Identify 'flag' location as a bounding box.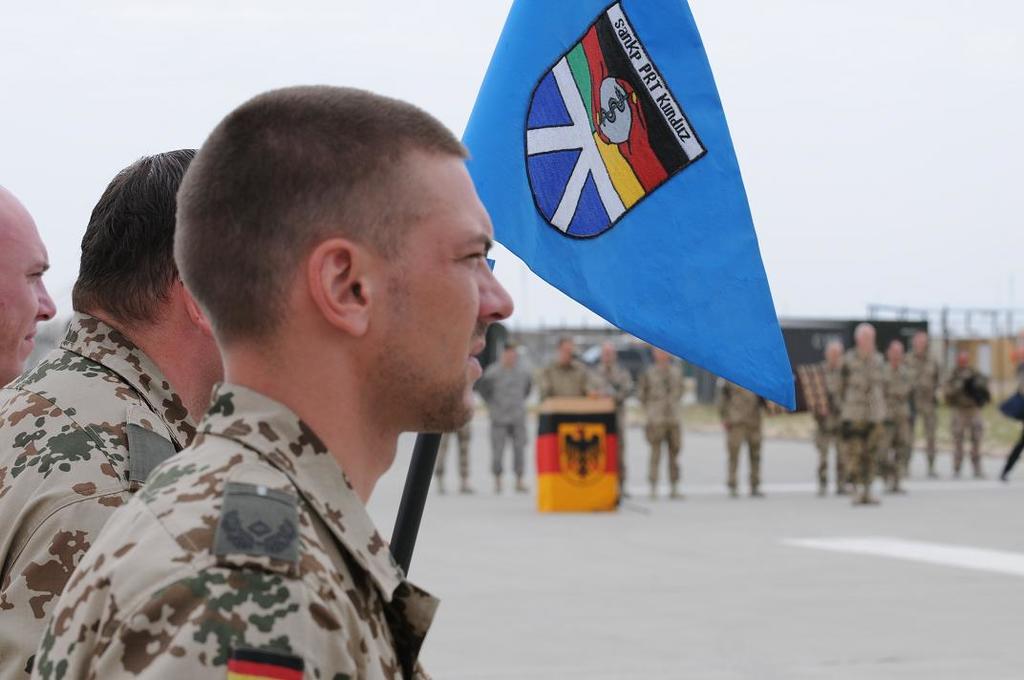
[462,0,775,427].
